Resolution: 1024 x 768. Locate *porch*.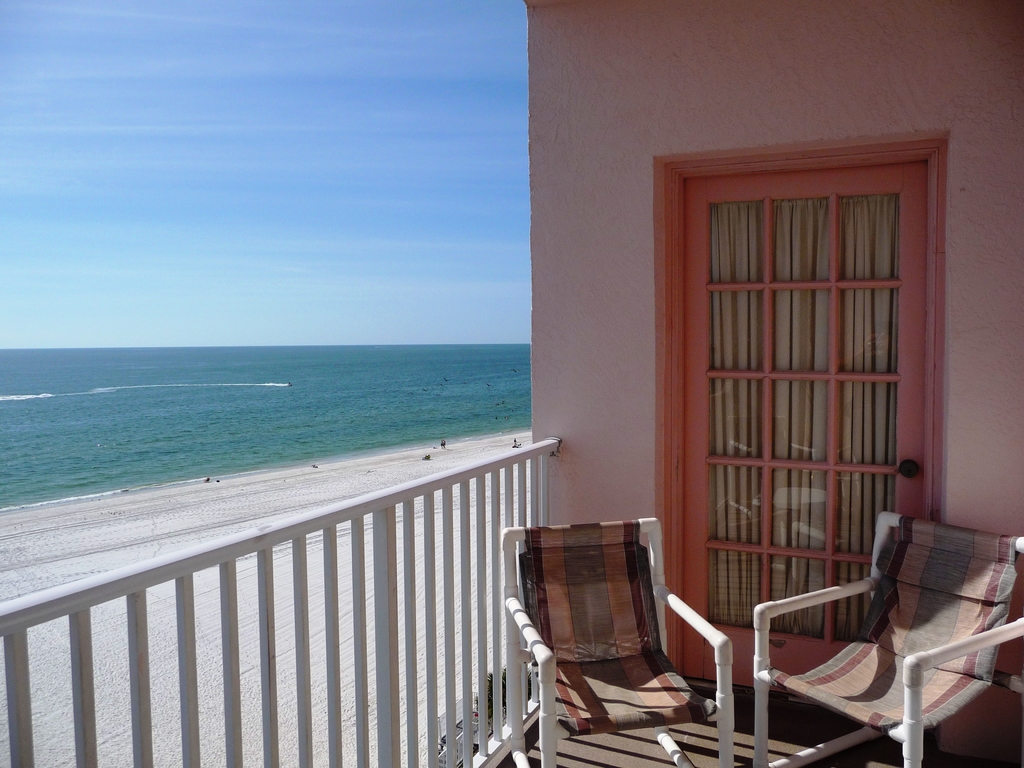
box=[0, 431, 1023, 767].
